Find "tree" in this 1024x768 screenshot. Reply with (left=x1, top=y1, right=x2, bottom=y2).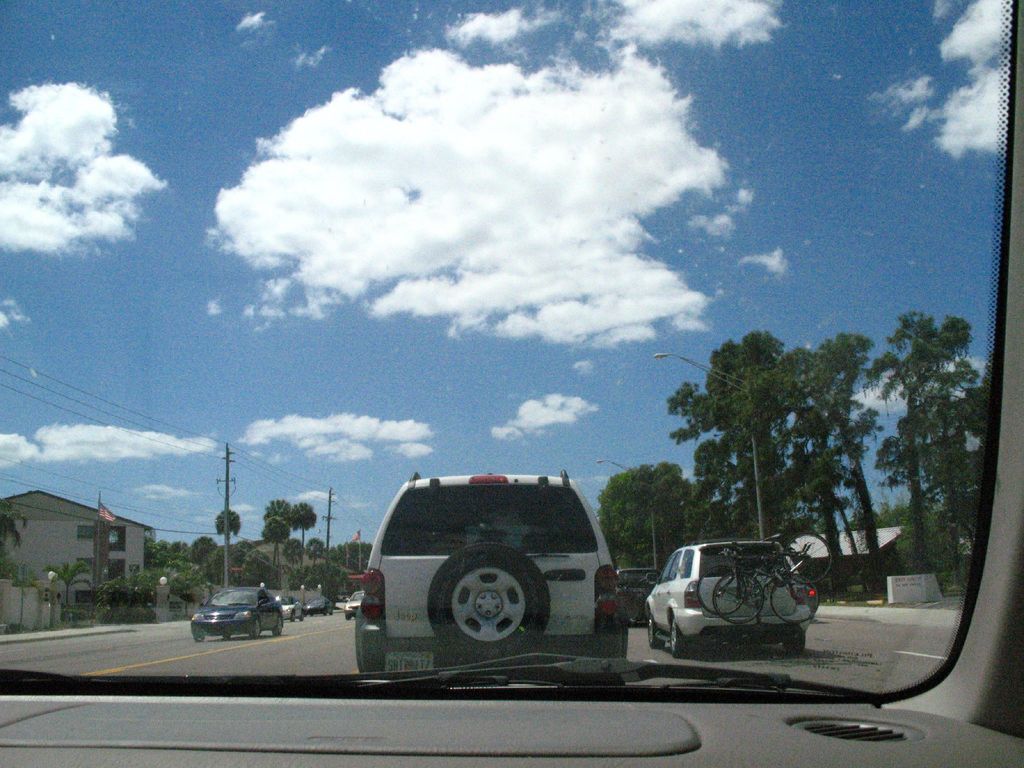
(left=698, top=333, right=808, bottom=561).
